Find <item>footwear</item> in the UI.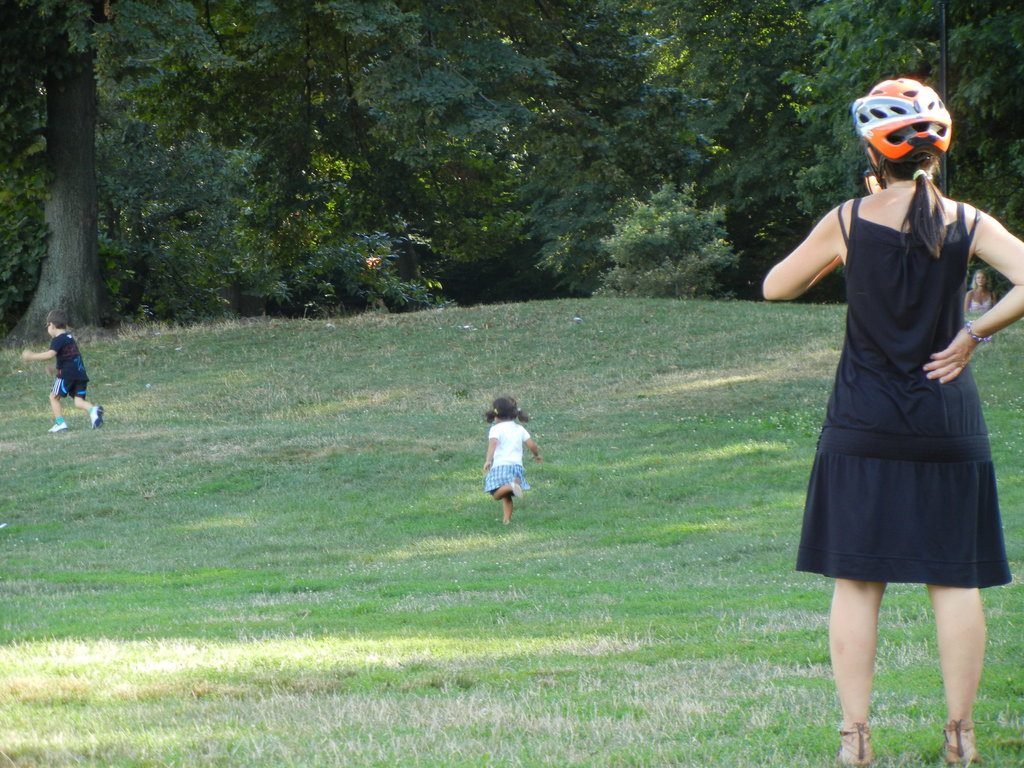
UI element at bbox=(496, 511, 520, 531).
